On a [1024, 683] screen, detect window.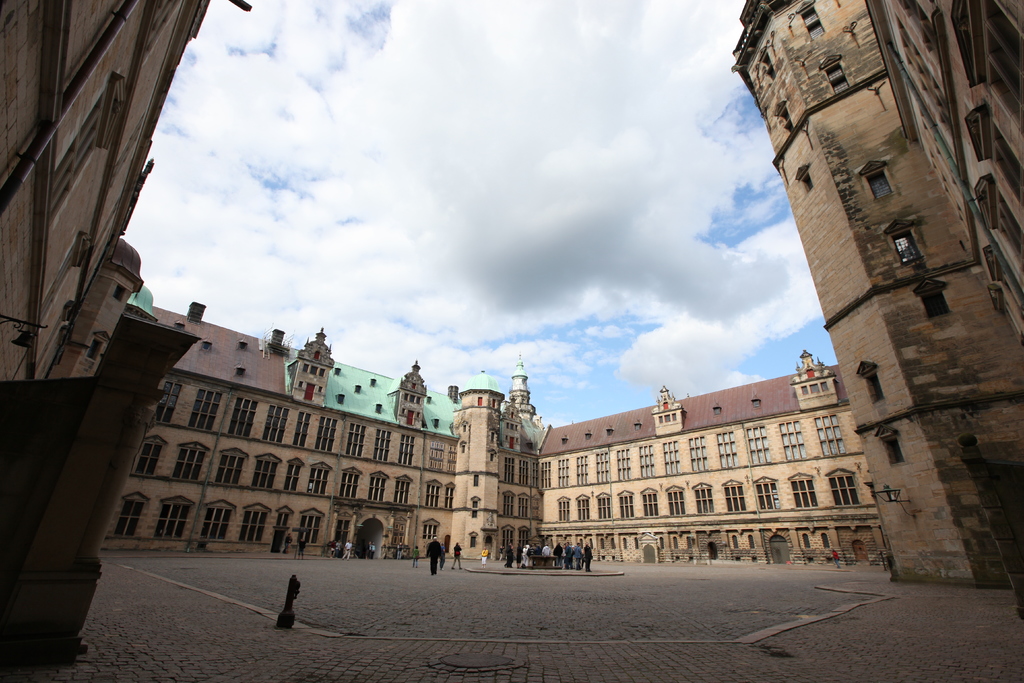
972 174 1021 265.
